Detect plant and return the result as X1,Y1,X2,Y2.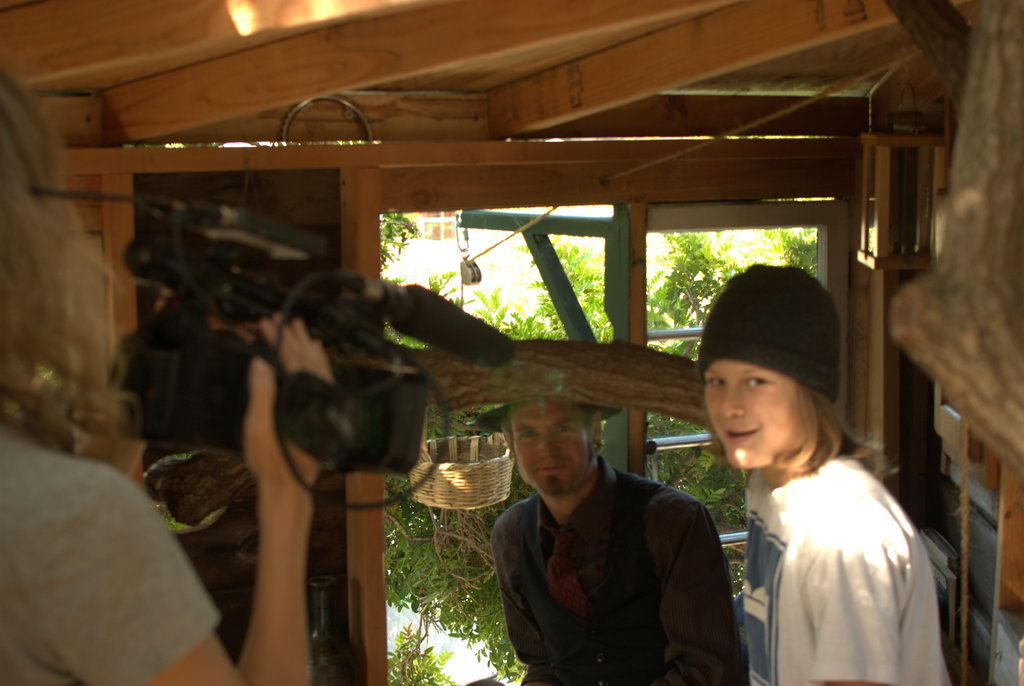
379,270,467,306.
